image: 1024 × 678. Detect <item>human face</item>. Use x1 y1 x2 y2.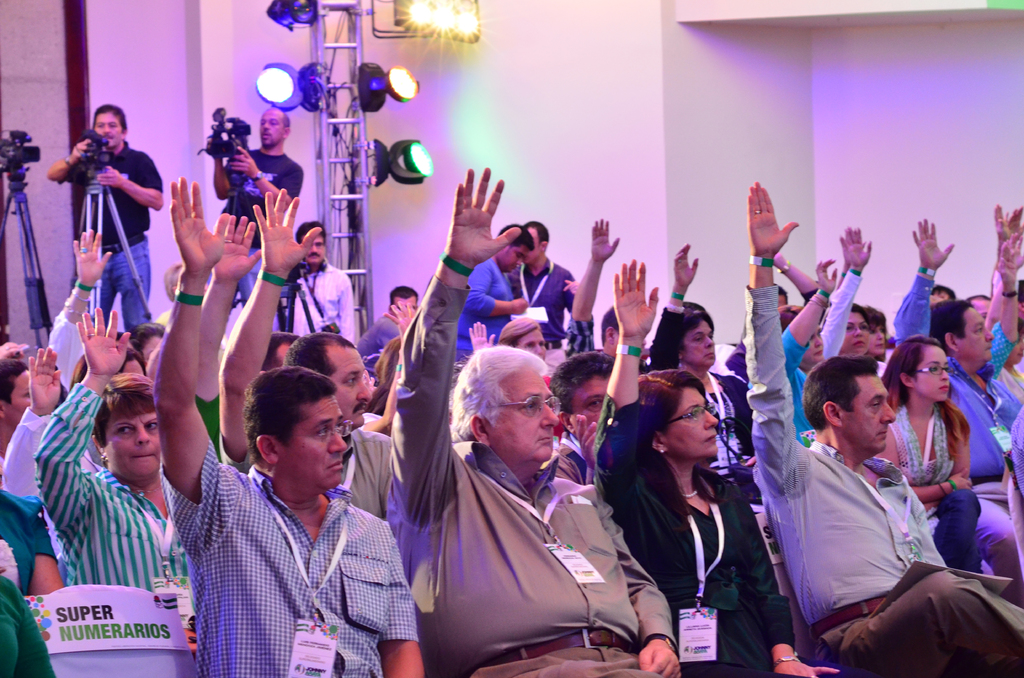
837 375 895 458.
